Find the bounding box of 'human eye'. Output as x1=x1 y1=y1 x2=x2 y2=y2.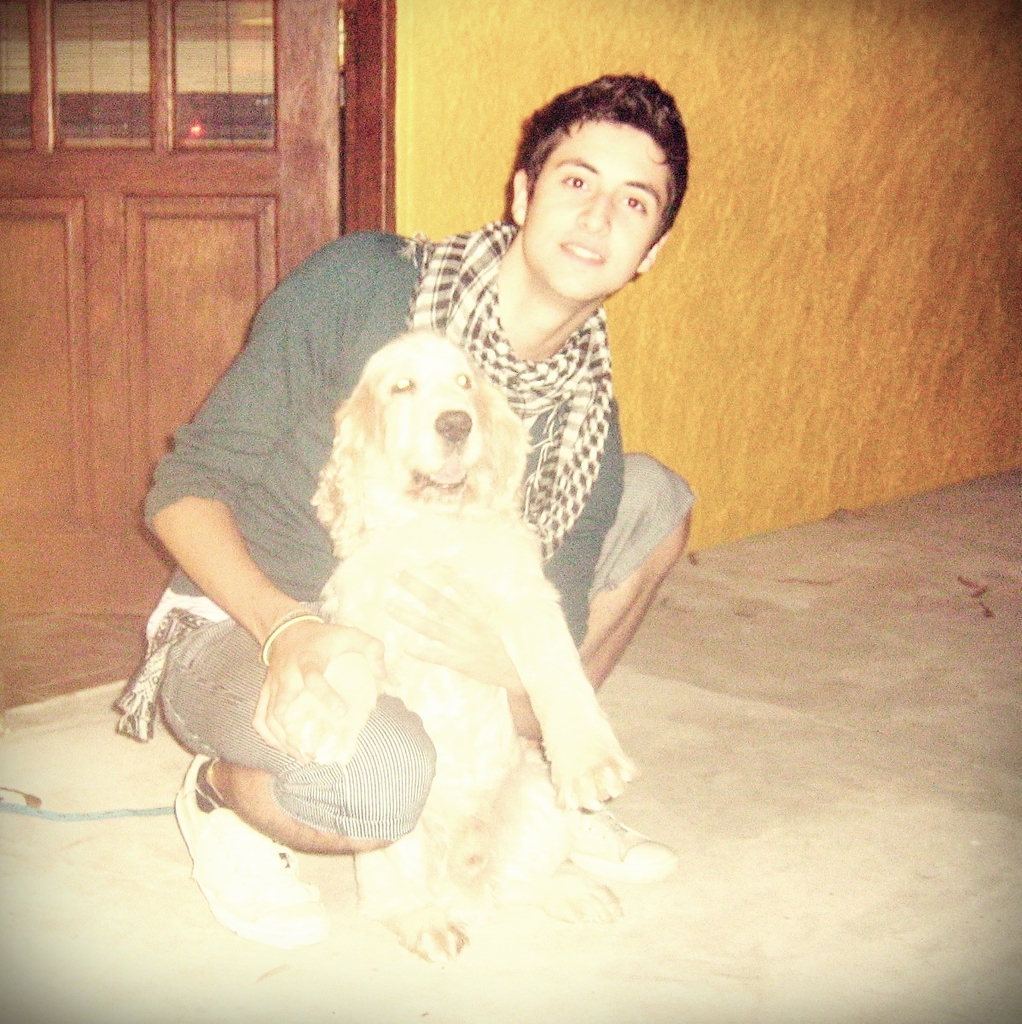
x1=557 y1=169 x2=591 y2=192.
